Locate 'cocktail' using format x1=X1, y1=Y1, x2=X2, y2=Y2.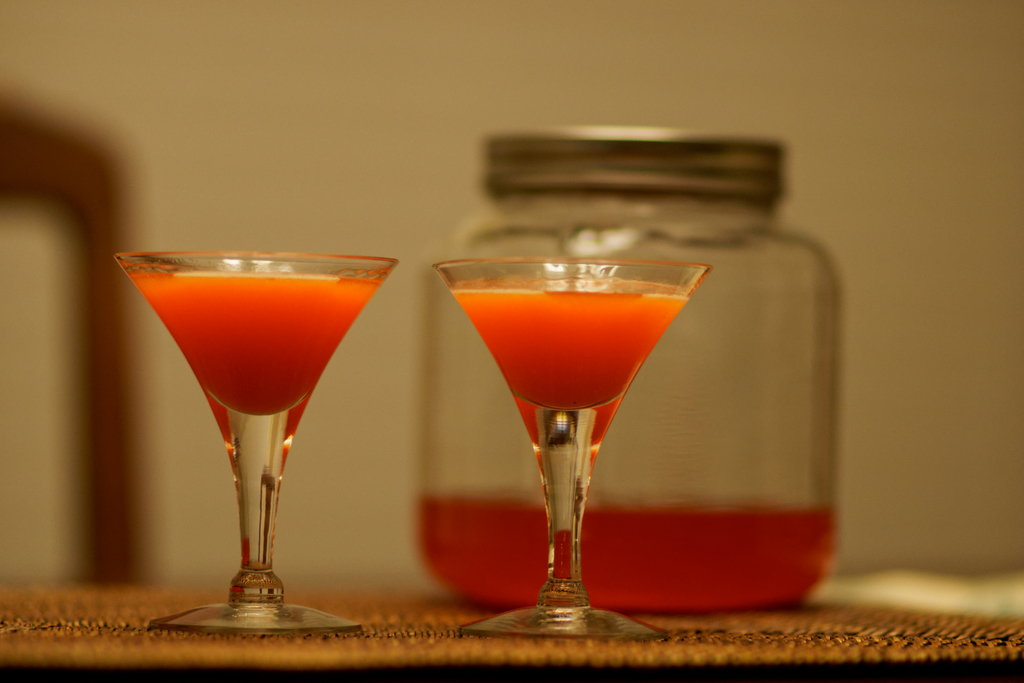
x1=429, y1=255, x2=709, y2=644.
